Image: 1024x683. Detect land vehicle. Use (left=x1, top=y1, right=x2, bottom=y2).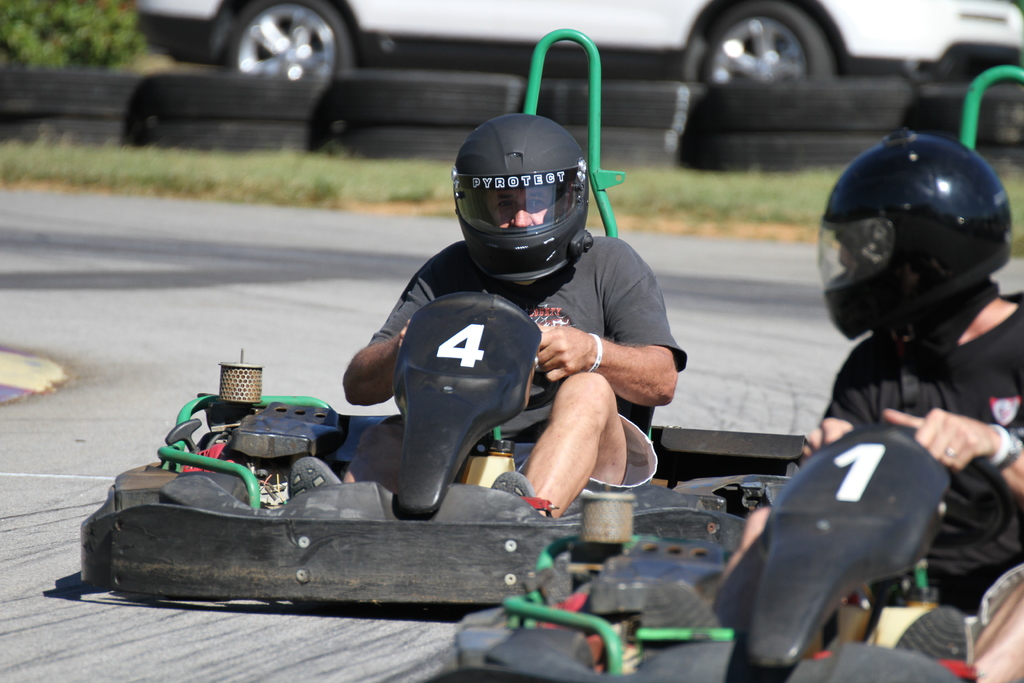
(left=75, top=295, right=810, bottom=605).
